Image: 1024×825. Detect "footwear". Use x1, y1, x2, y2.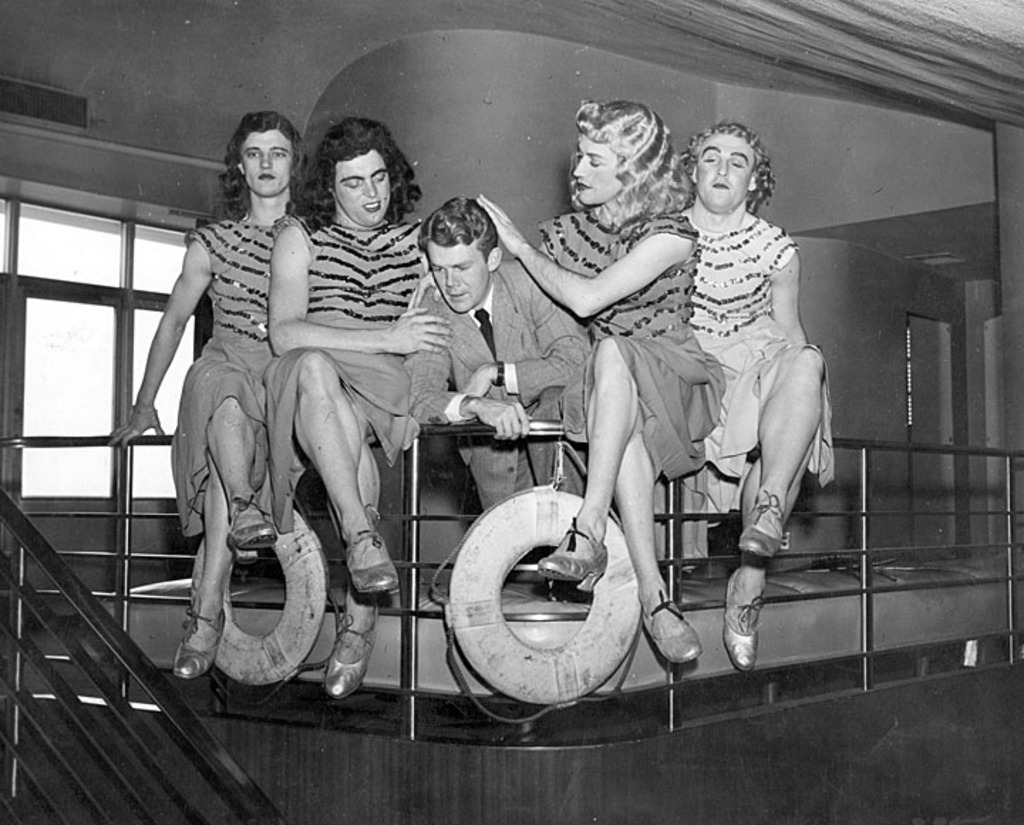
331, 522, 410, 599.
